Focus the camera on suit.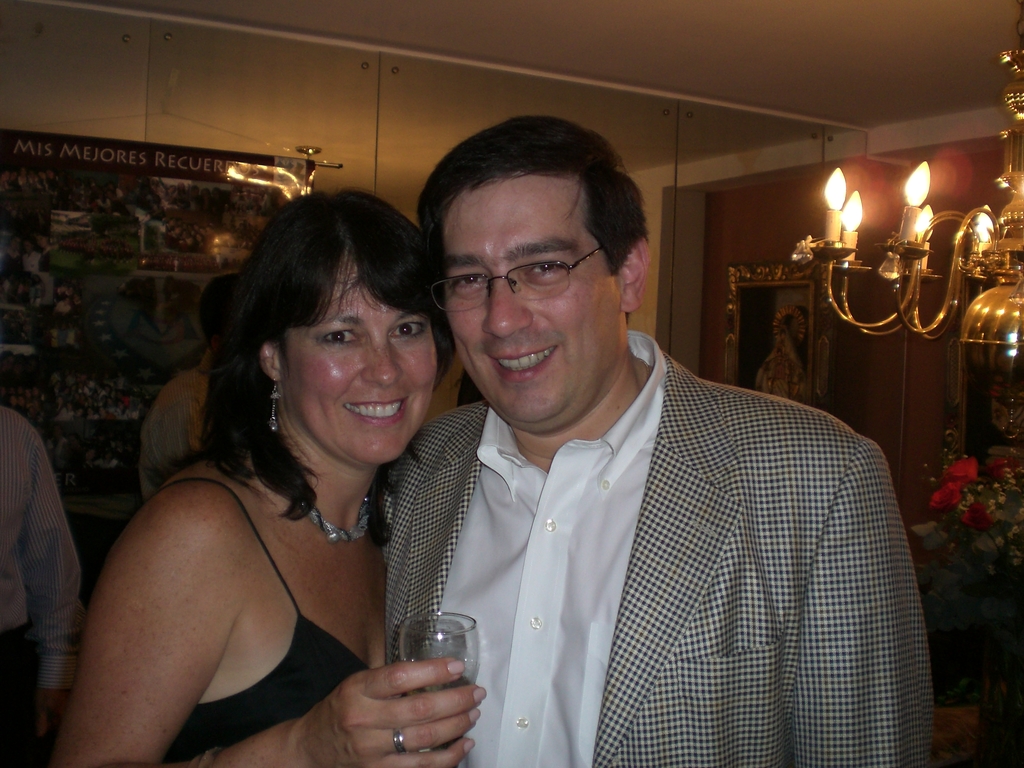
Focus region: 371 179 904 767.
